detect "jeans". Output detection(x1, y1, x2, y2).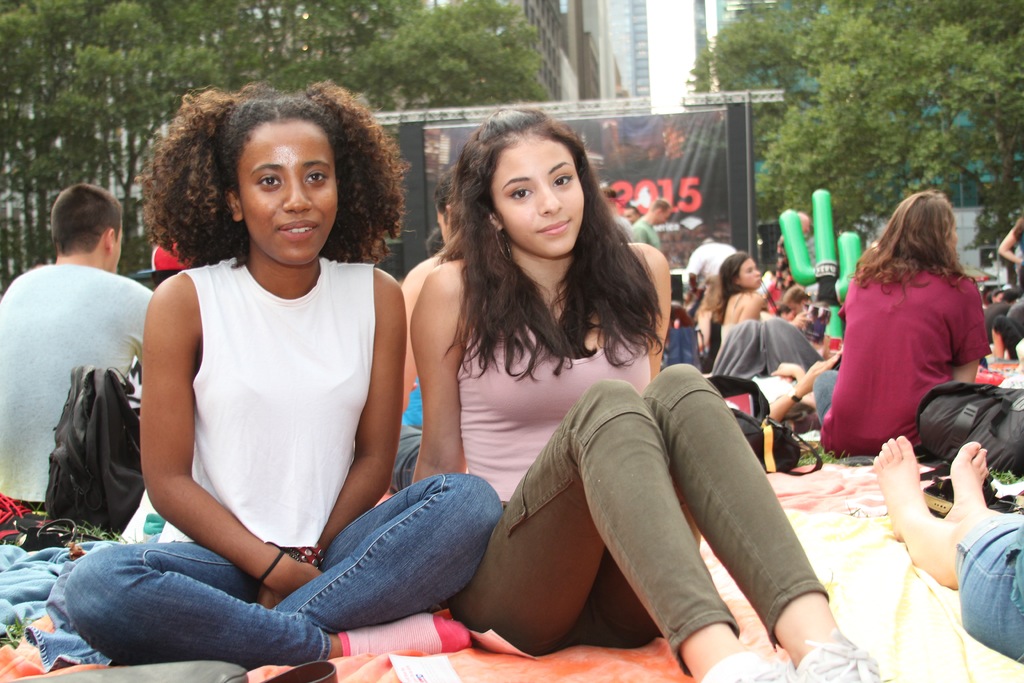
detection(810, 365, 838, 428).
